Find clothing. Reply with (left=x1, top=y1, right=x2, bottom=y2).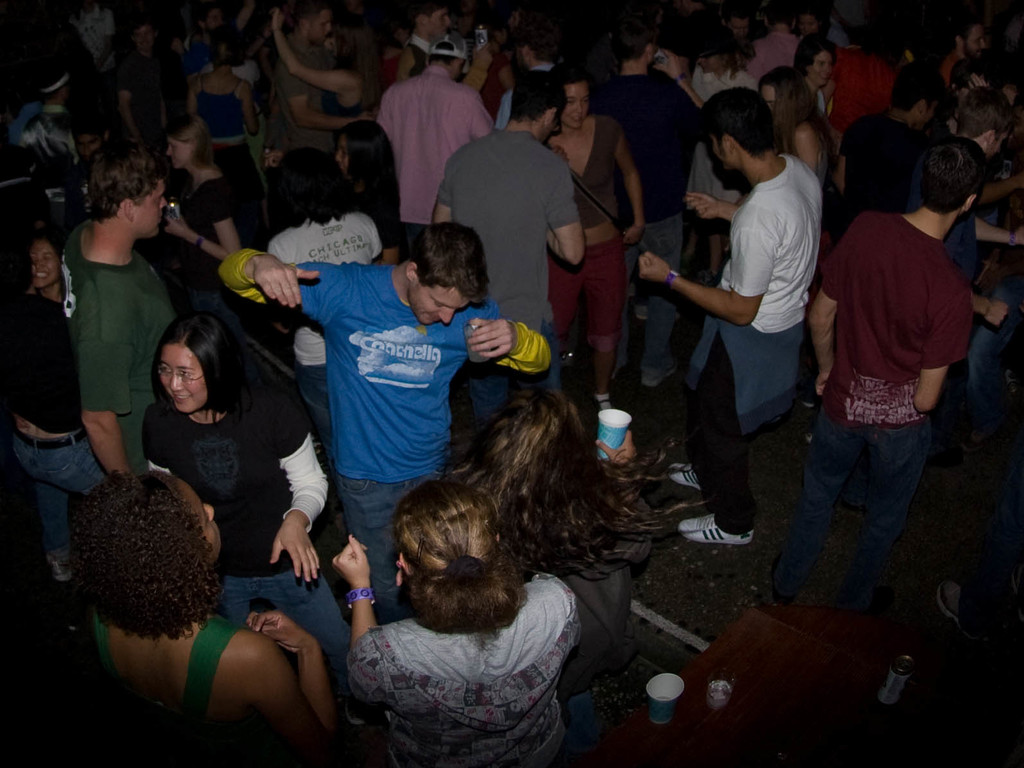
(left=358, top=54, right=499, bottom=209).
